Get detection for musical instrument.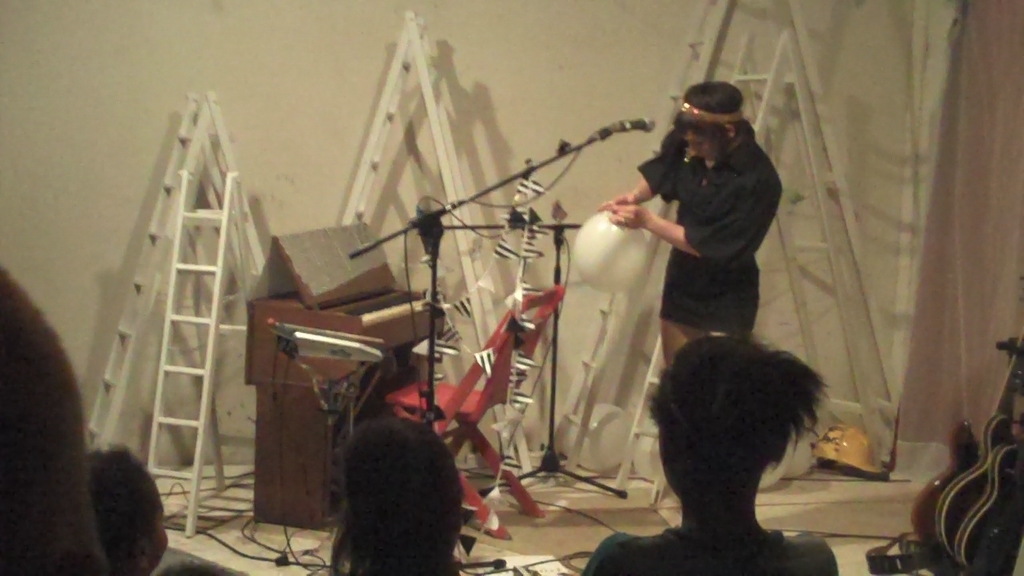
Detection: l=343, t=276, r=440, b=329.
